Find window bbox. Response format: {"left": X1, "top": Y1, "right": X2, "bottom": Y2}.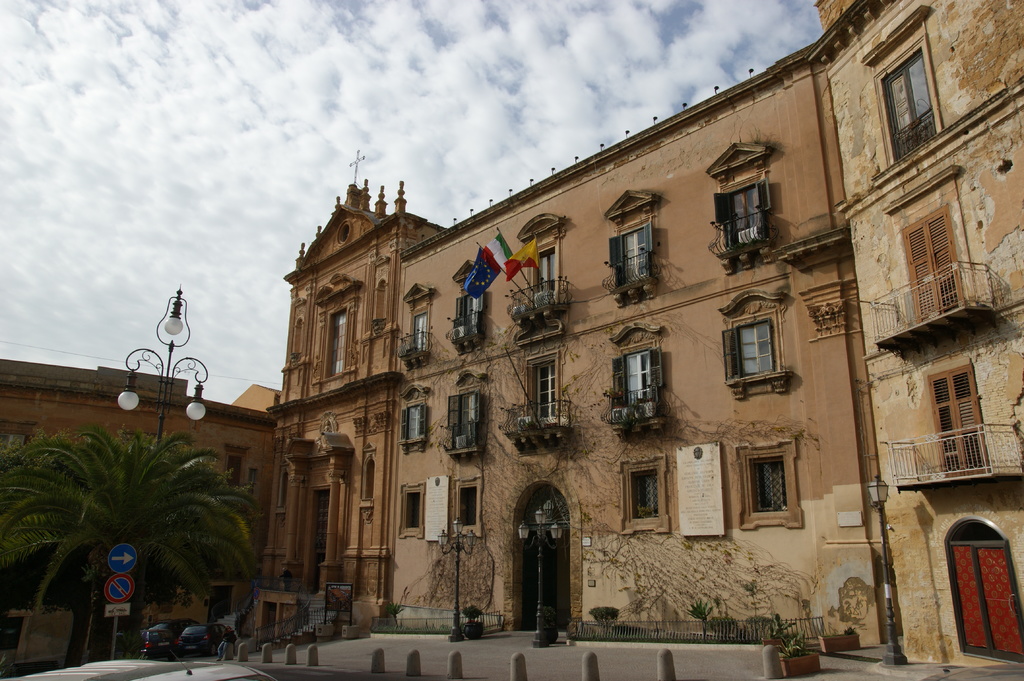
{"left": 616, "top": 226, "right": 645, "bottom": 285}.
